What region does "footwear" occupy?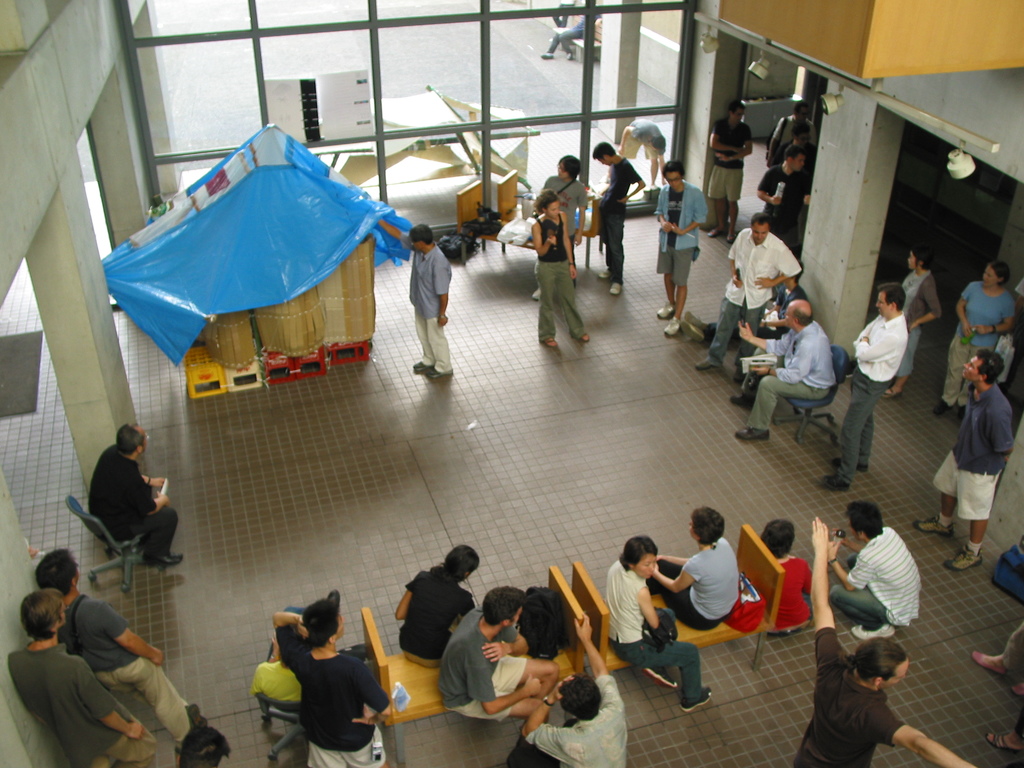
[664,316,682,336].
